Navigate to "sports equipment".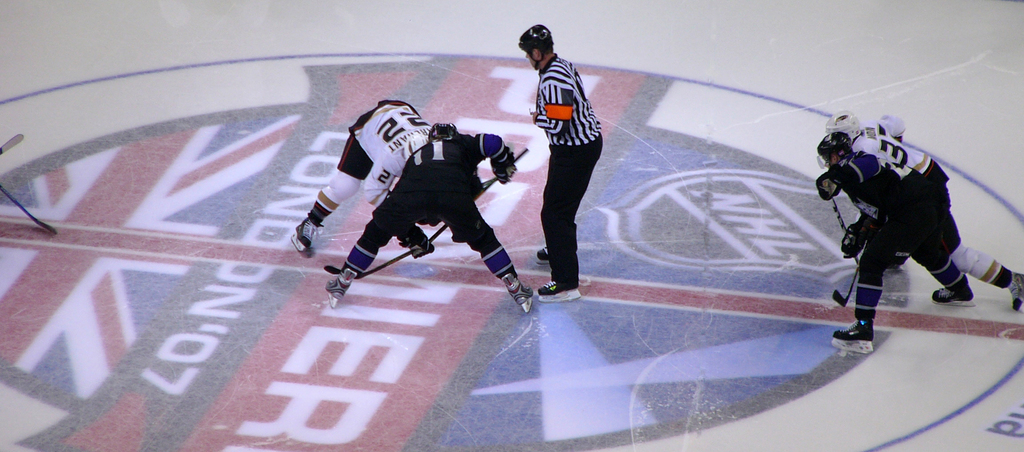
Navigation target: box(538, 280, 582, 302).
